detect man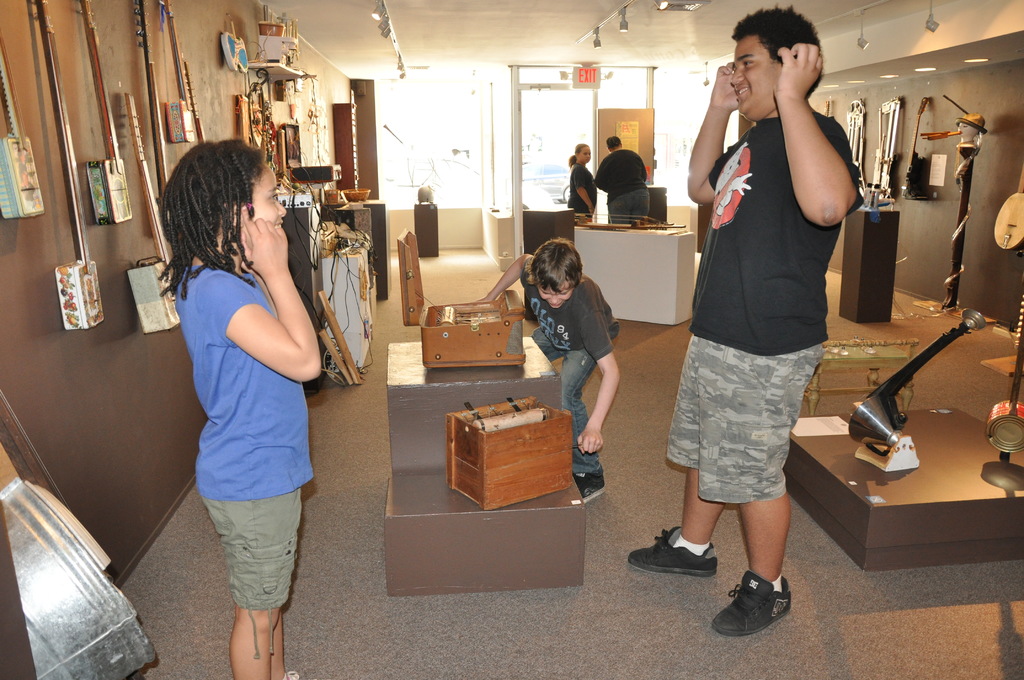
(671, 3, 879, 578)
